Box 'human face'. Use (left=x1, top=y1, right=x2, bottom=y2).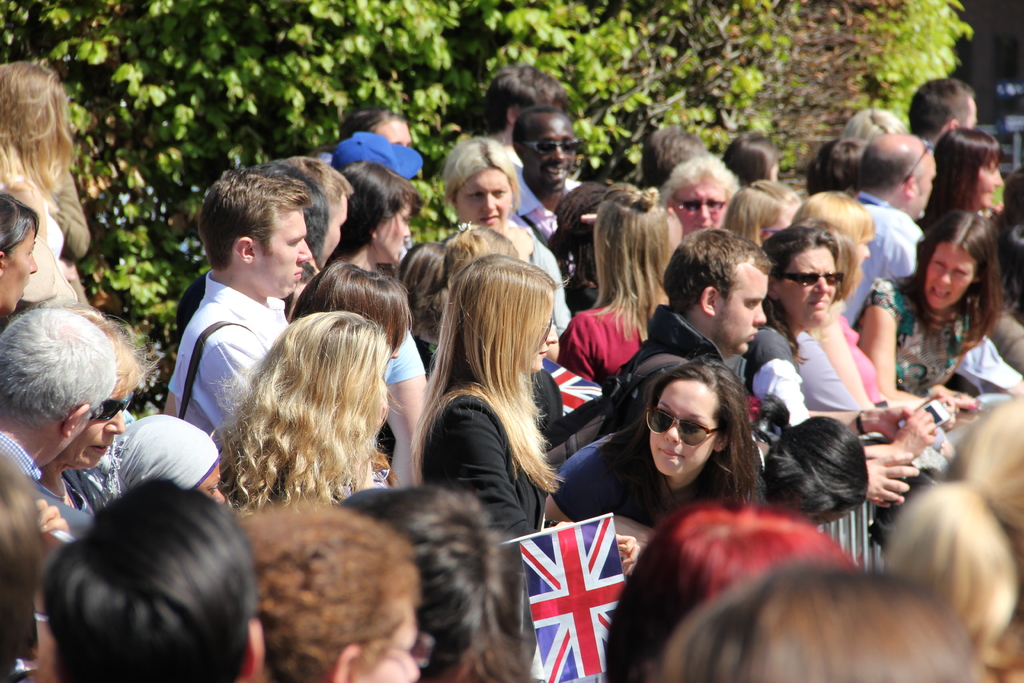
(left=356, top=604, right=422, bottom=682).
